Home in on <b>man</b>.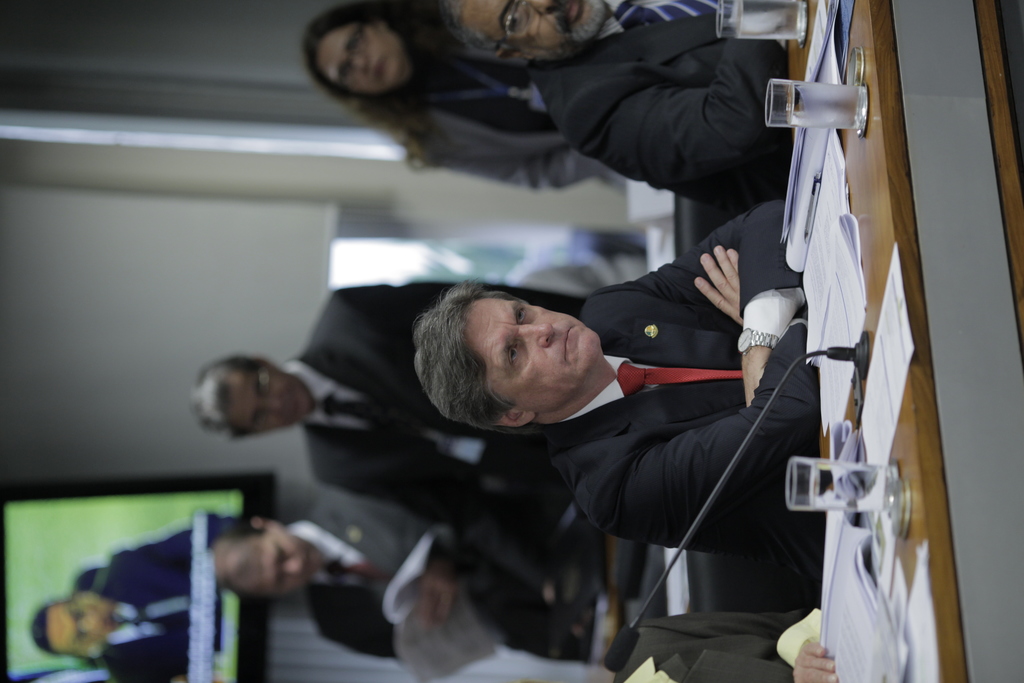
Homed in at <bbox>448, 0, 796, 218</bbox>.
